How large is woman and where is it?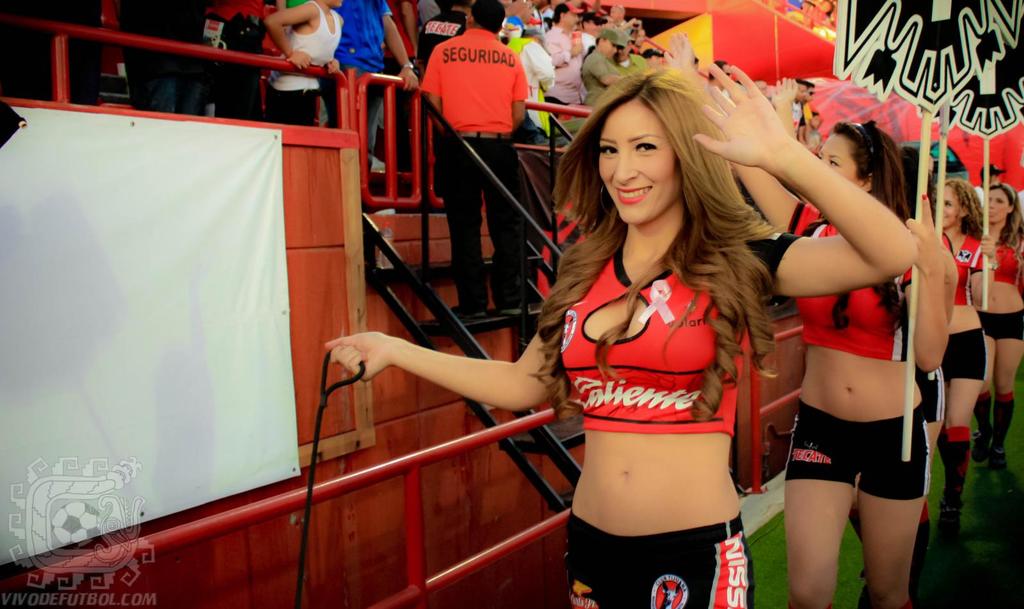
Bounding box: rect(328, 62, 920, 606).
